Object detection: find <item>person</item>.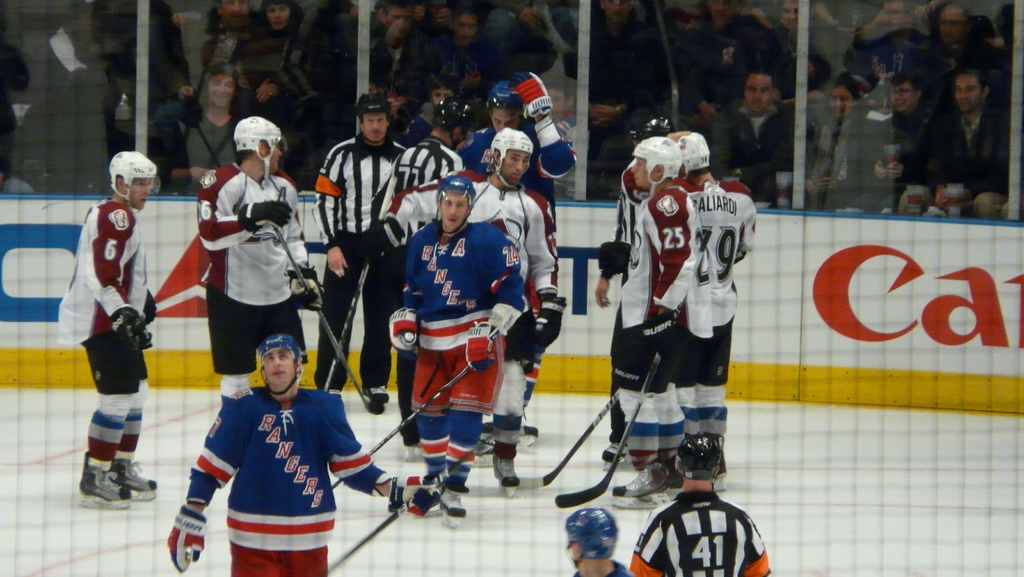
rect(96, 142, 156, 223).
